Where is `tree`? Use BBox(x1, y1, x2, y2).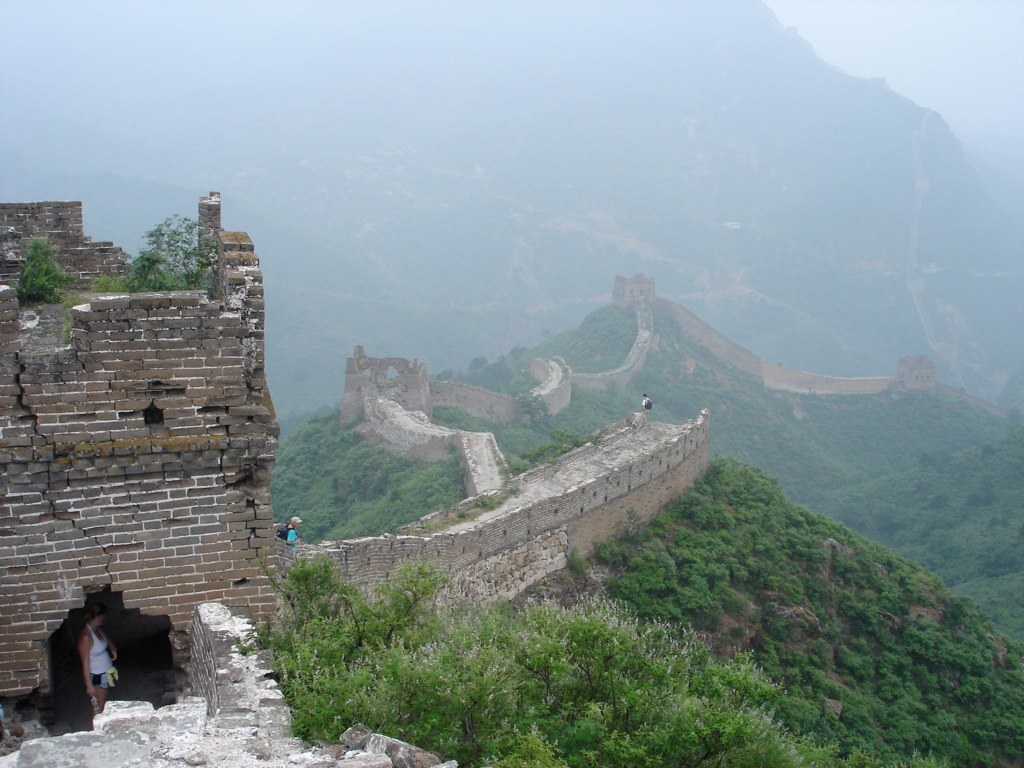
BBox(9, 229, 68, 306).
